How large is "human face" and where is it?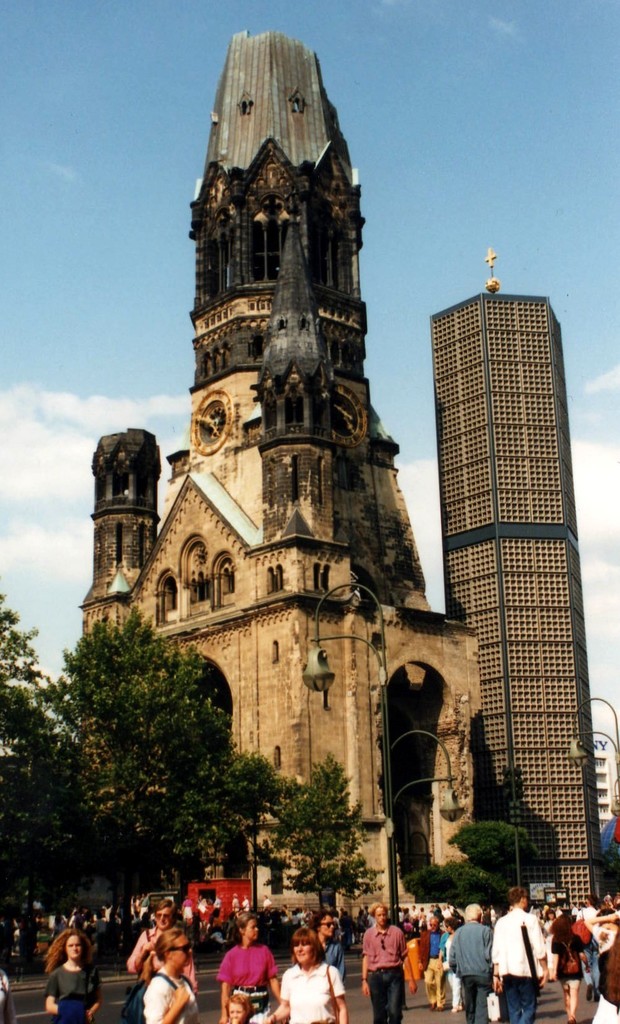
Bounding box: [290,940,318,970].
